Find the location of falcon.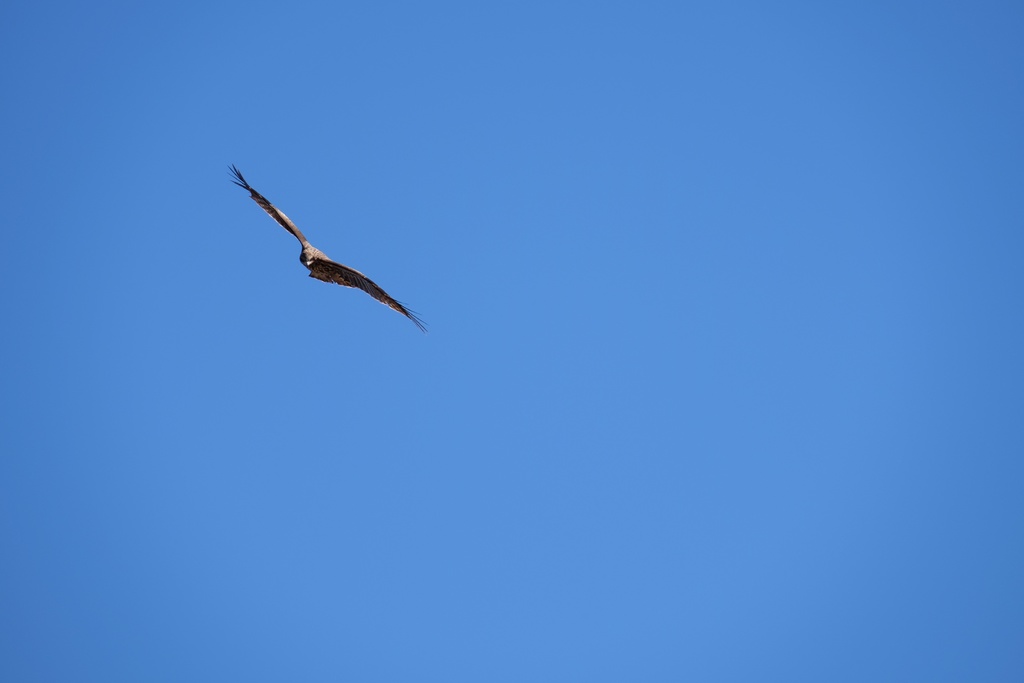
Location: rect(226, 163, 425, 334).
